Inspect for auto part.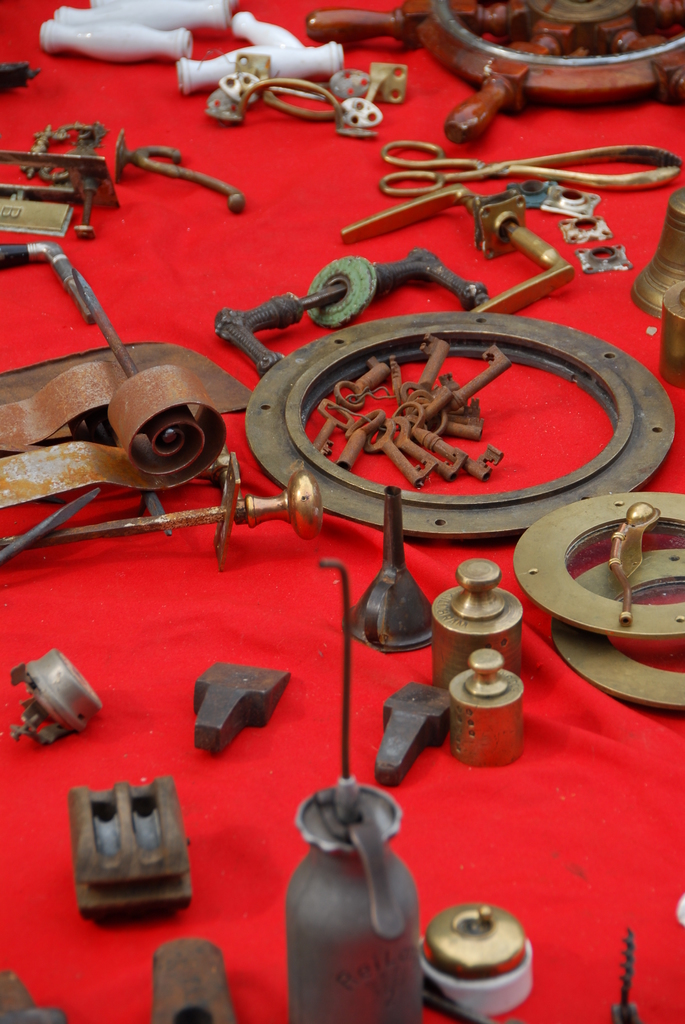
Inspection: (x1=384, y1=132, x2=684, y2=202).
